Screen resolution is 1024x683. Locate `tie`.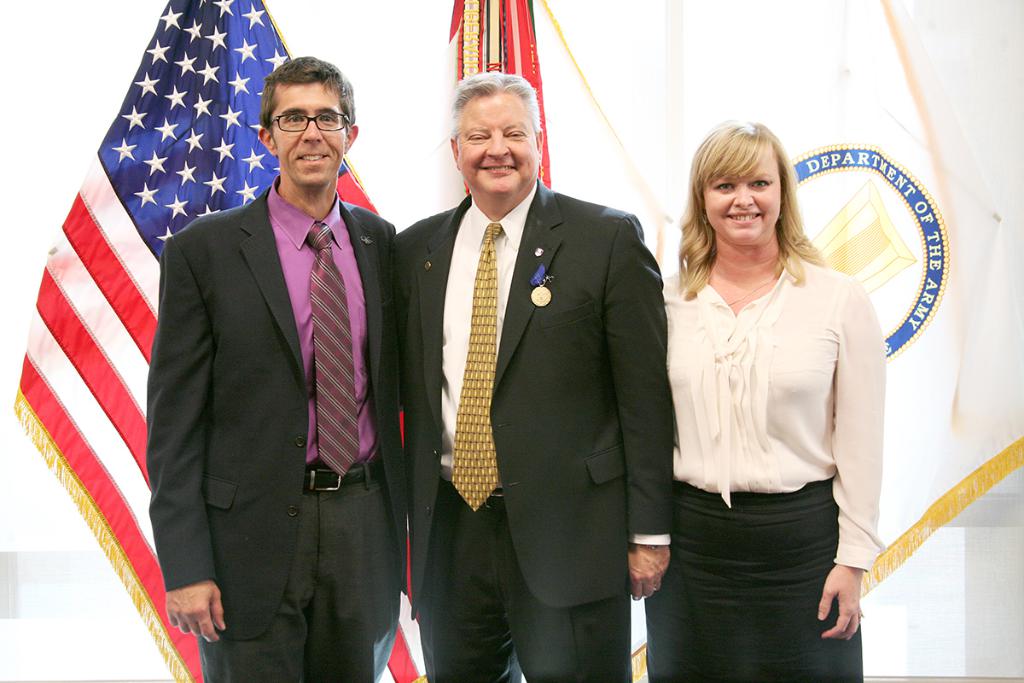
{"left": 305, "top": 221, "right": 364, "bottom": 476}.
